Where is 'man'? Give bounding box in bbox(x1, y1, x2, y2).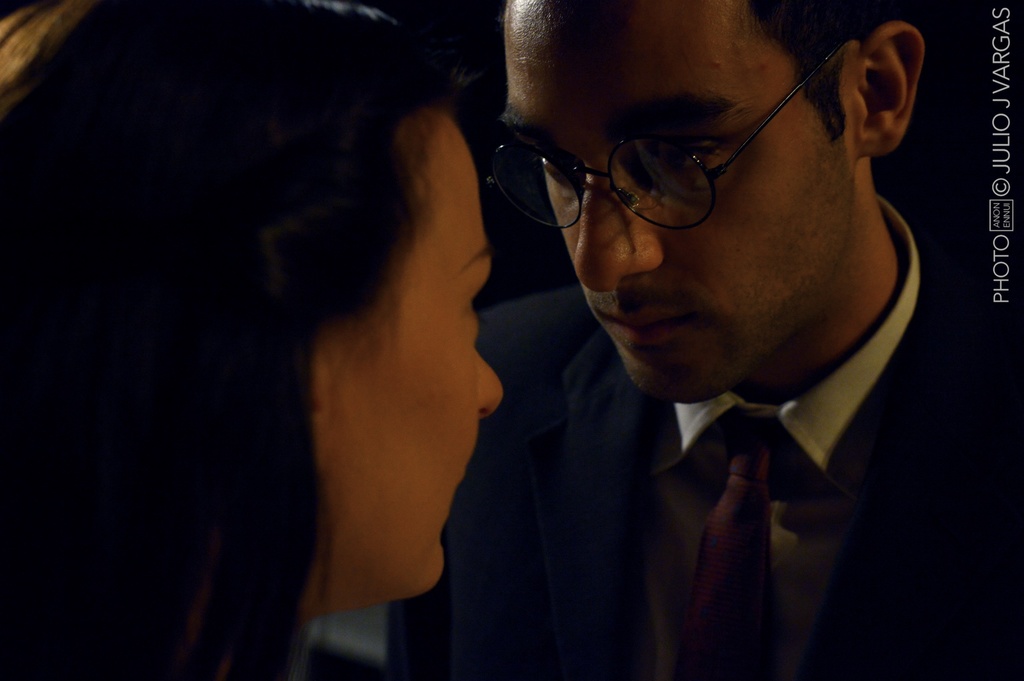
bbox(378, 0, 1023, 675).
